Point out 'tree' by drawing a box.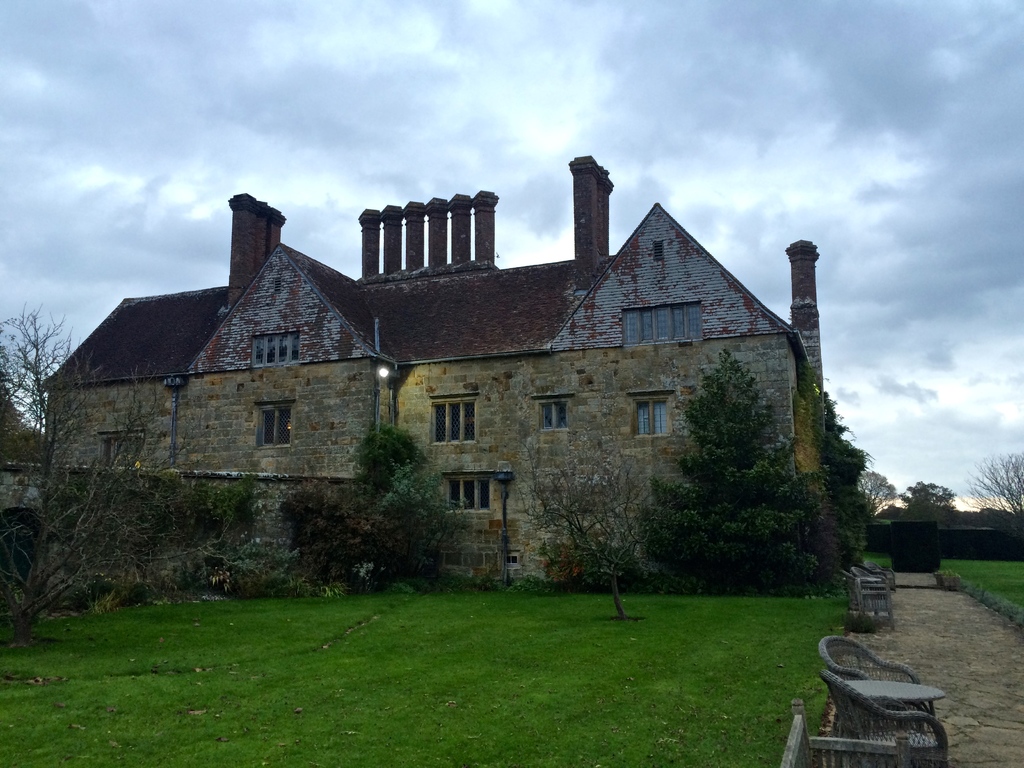
[left=518, top=442, right=660, bottom=625].
